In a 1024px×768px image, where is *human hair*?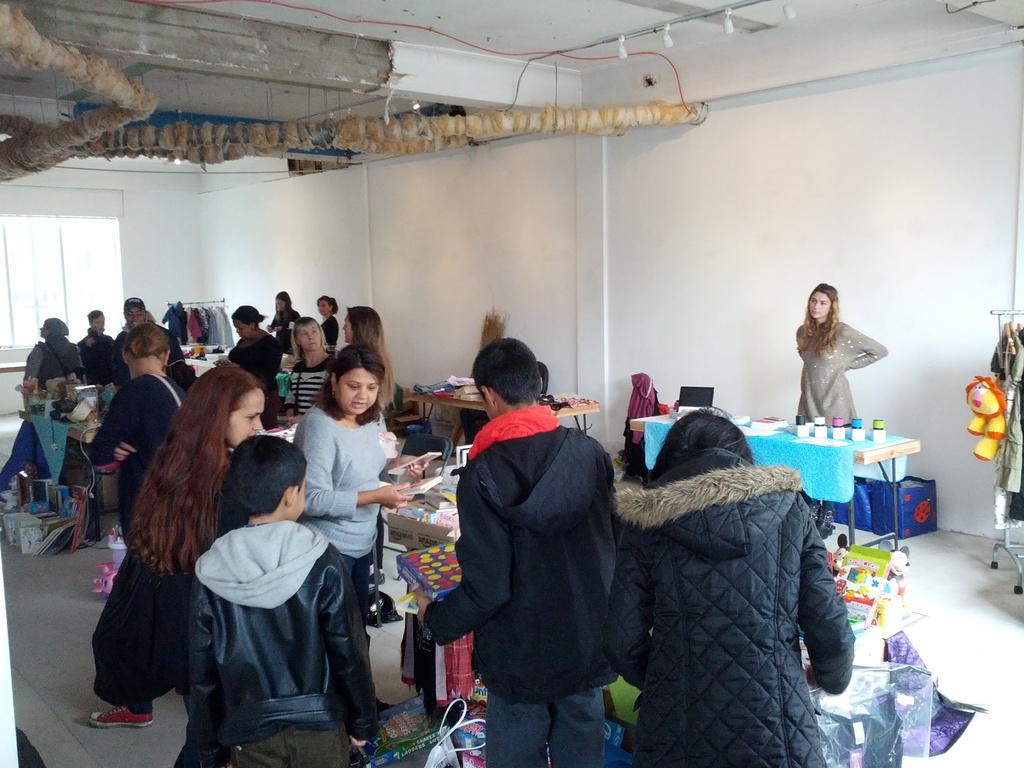
<bbox>226, 434, 309, 517</bbox>.
